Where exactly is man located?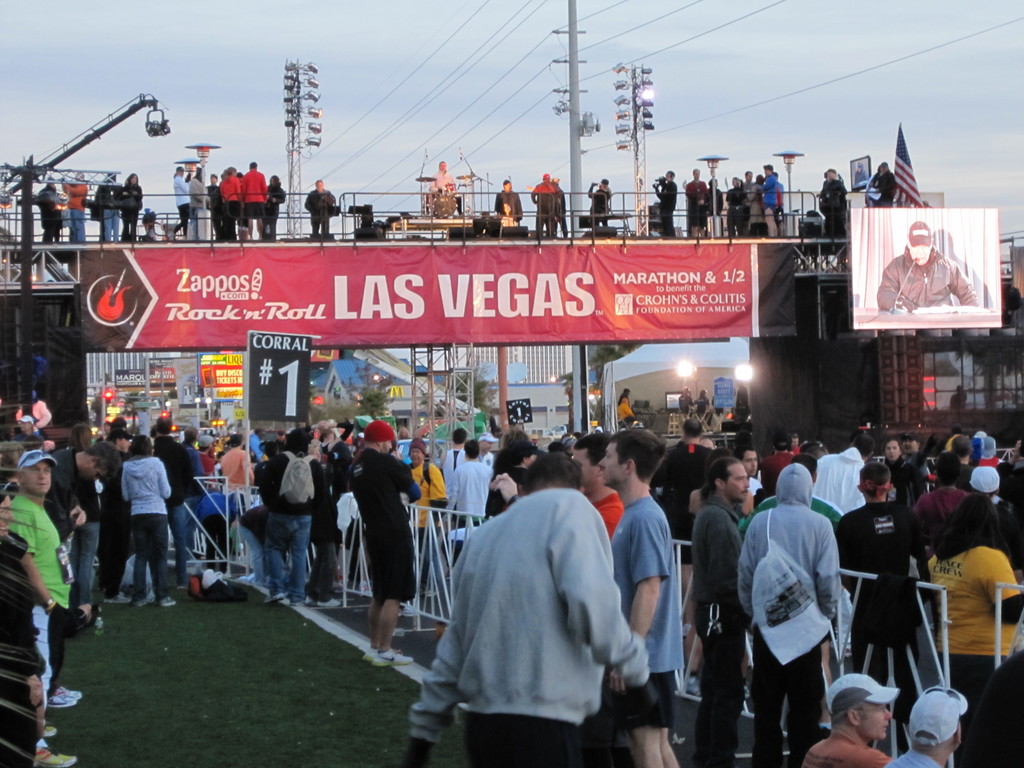
Its bounding box is <region>731, 458, 842, 767</region>.
